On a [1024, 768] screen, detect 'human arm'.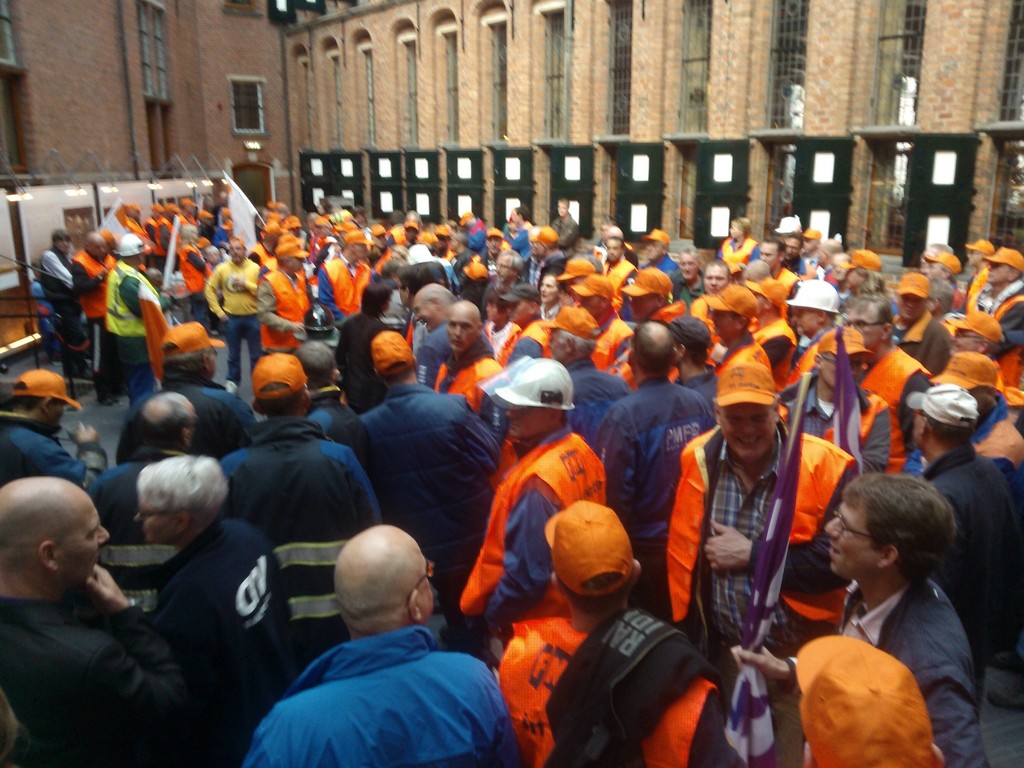
crop(362, 258, 378, 289).
